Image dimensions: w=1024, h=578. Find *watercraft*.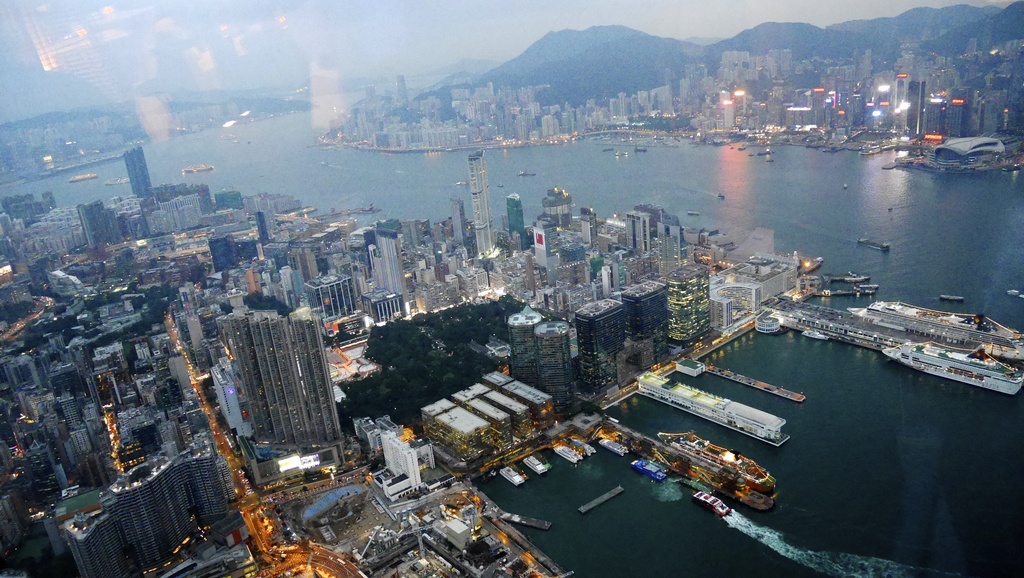
{"left": 522, "top": 165, "right": 538, "bottom": 179}.
